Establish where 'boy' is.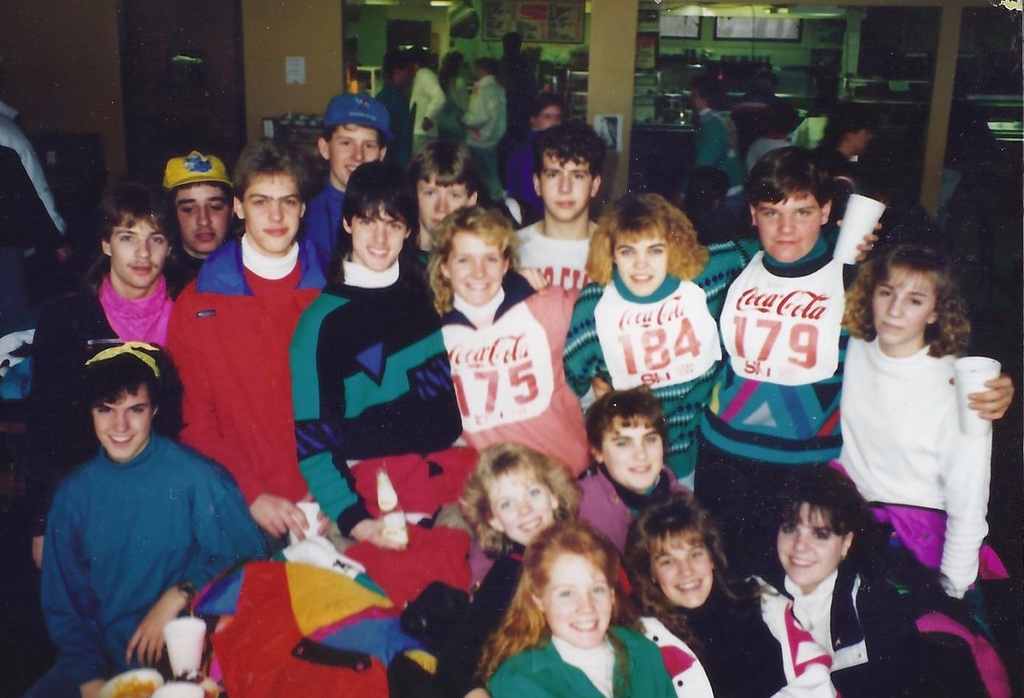
Established at {"left": 587, "top": 142, "right": 1021, "bottom": 568}.
